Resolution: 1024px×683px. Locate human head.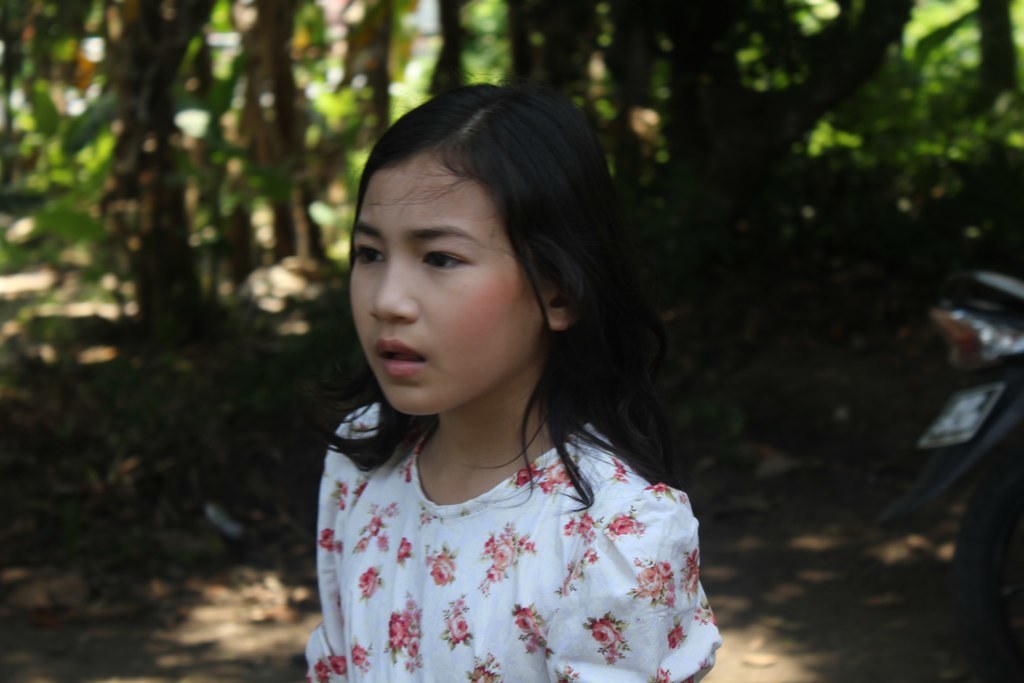
323 82 623 427.
